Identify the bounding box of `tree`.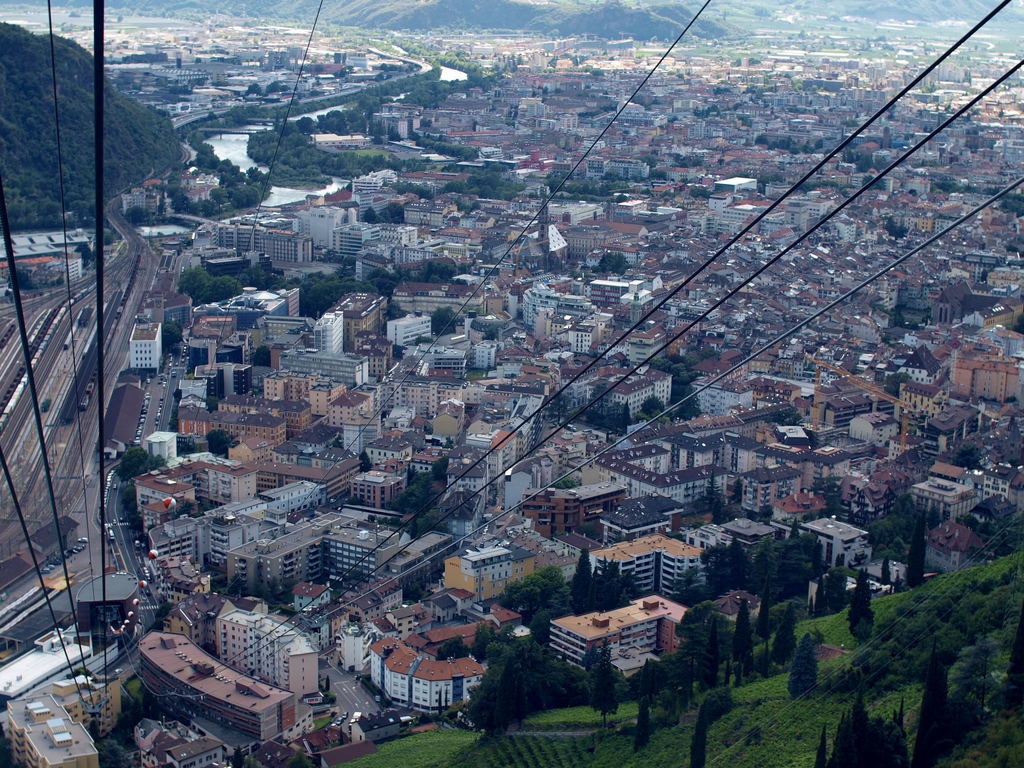
{"x1": 679, "y1": 399, "x2": 704, "y2": 423}.
